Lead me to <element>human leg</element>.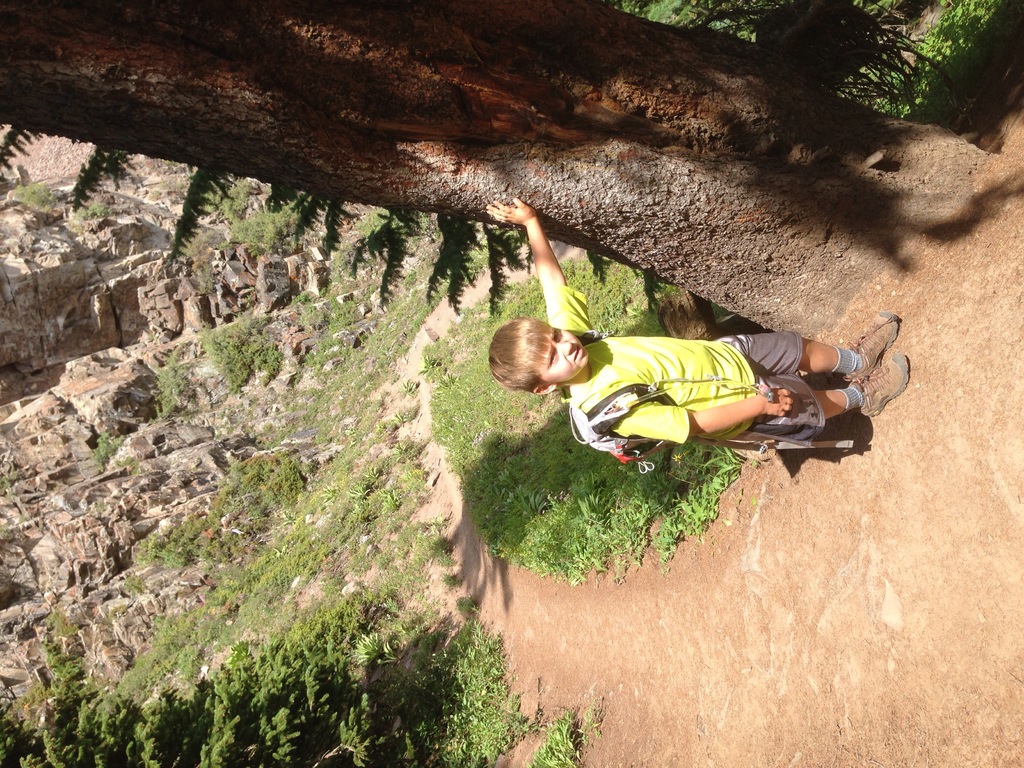
Lead to crop(720, 310, 900, 367).
